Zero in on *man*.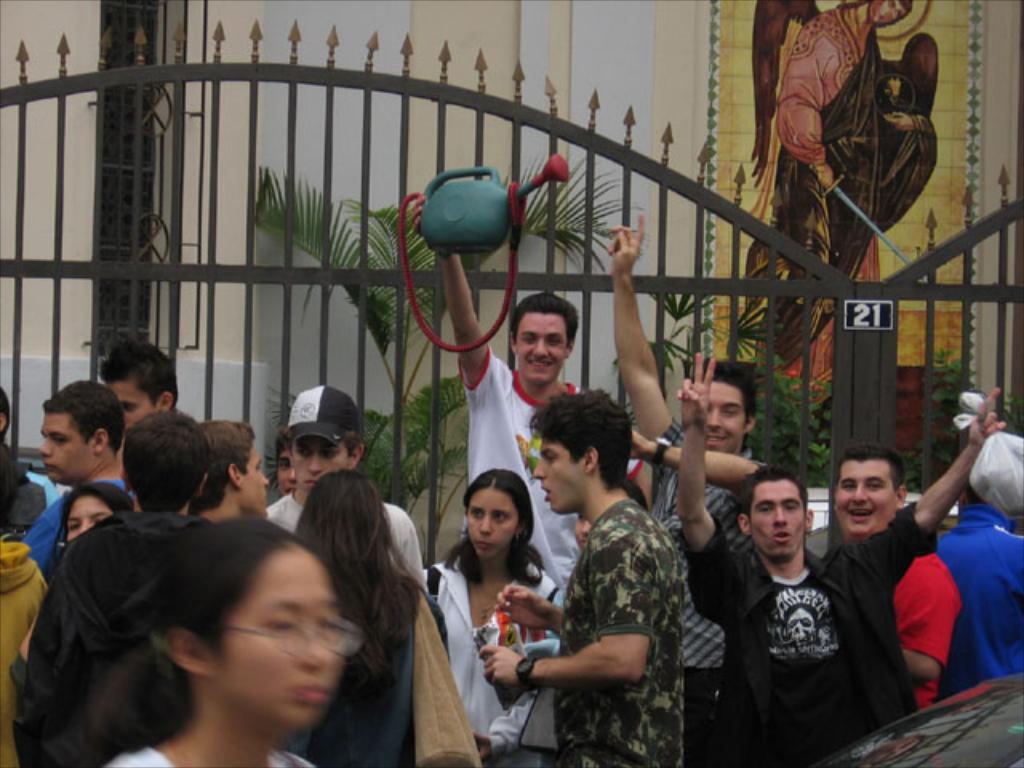
Zeroed in: [x1=835, y1=448, x2=955, y2=714].
